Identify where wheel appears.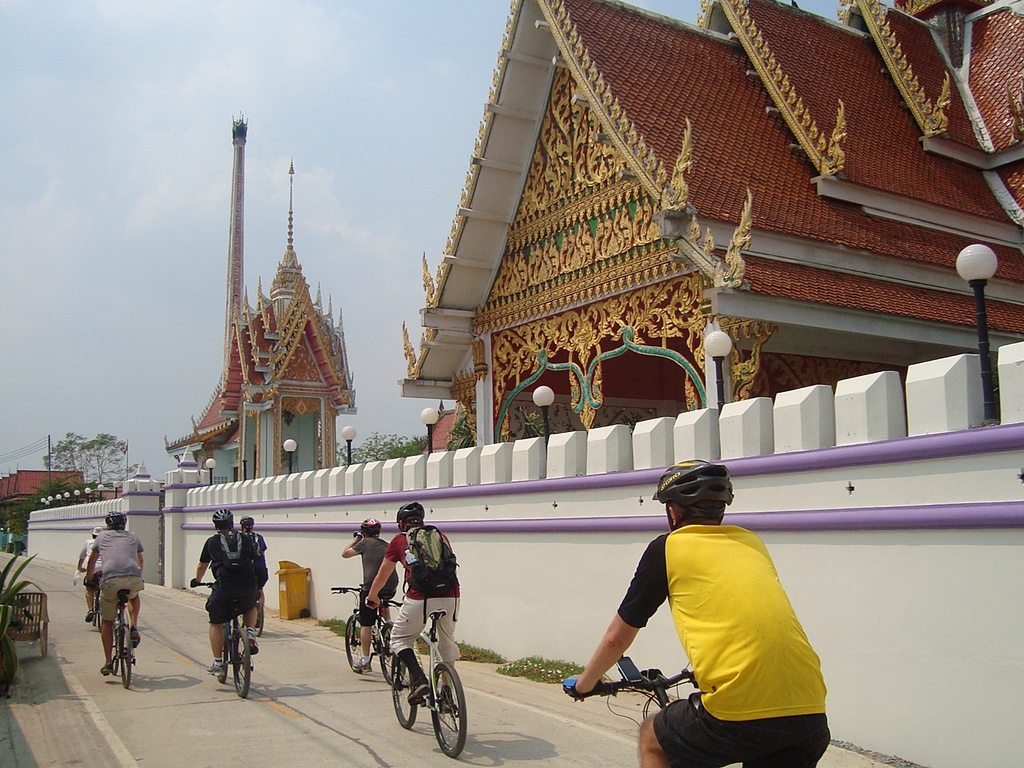
Appears at (110,621,121,675).
